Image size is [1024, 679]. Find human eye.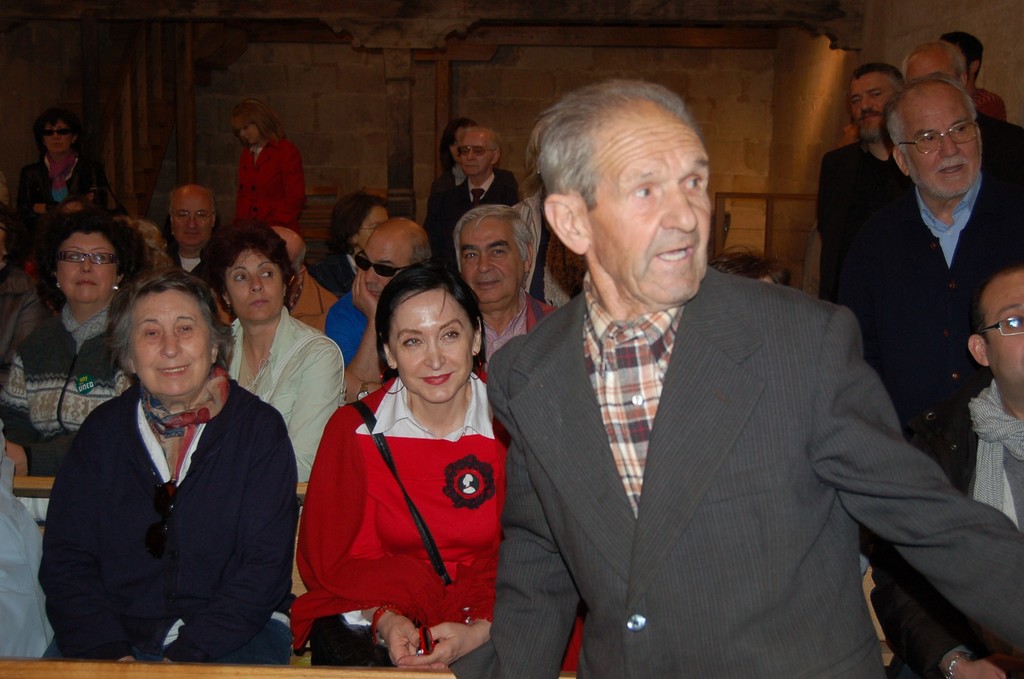
(141,327,161,338).
